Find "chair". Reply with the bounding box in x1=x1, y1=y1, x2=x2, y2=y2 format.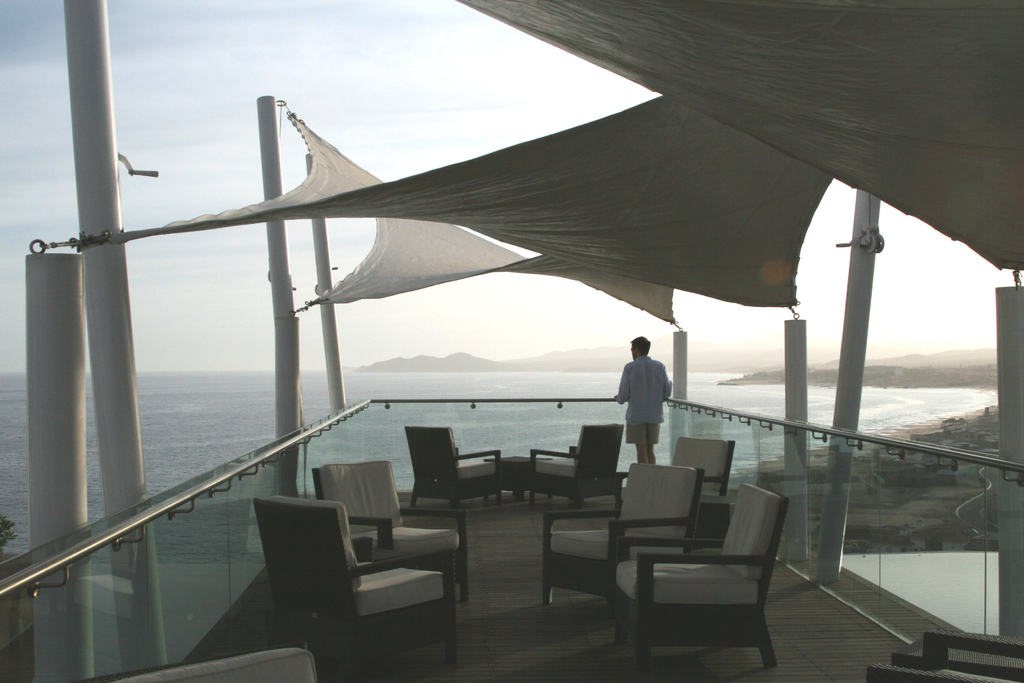
x1=403, y1=424, x2=504, y2=514.
